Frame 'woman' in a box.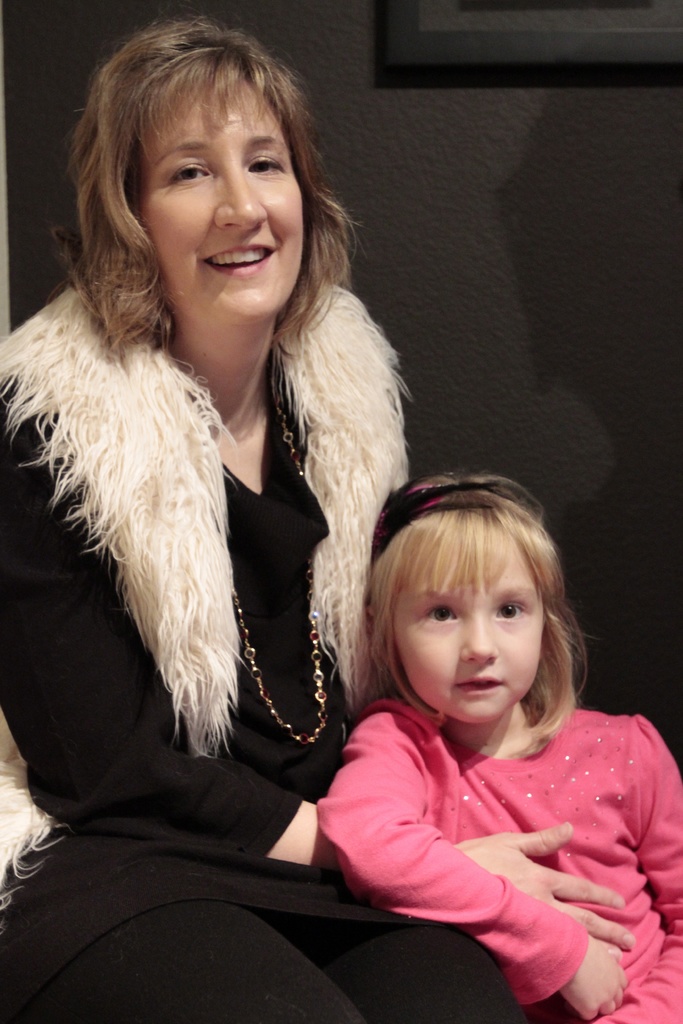
(x1=6, y1=56, x2=471, y2=992).
